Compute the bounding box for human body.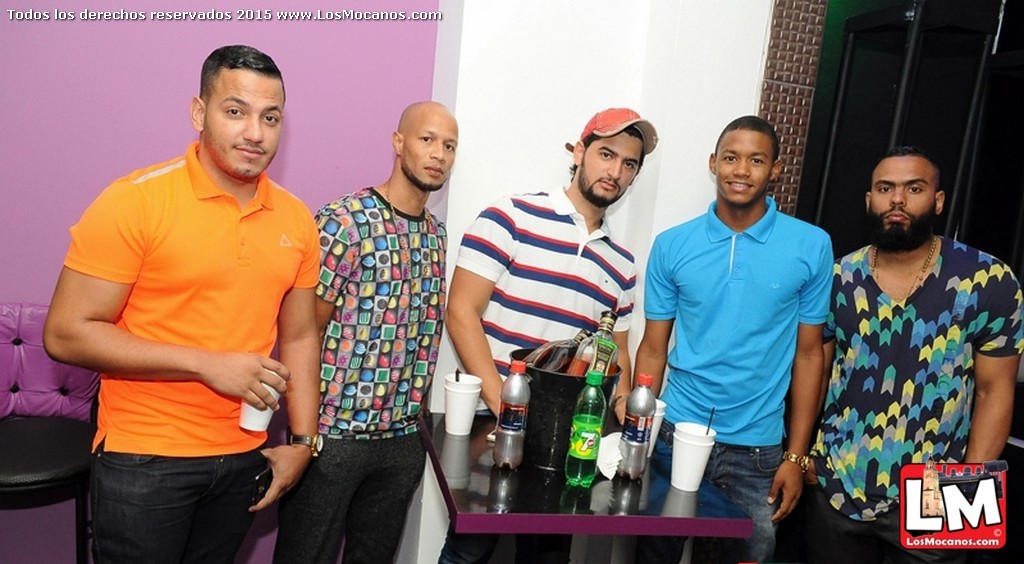
(left=633, top=114, right=837, bottom=563).
